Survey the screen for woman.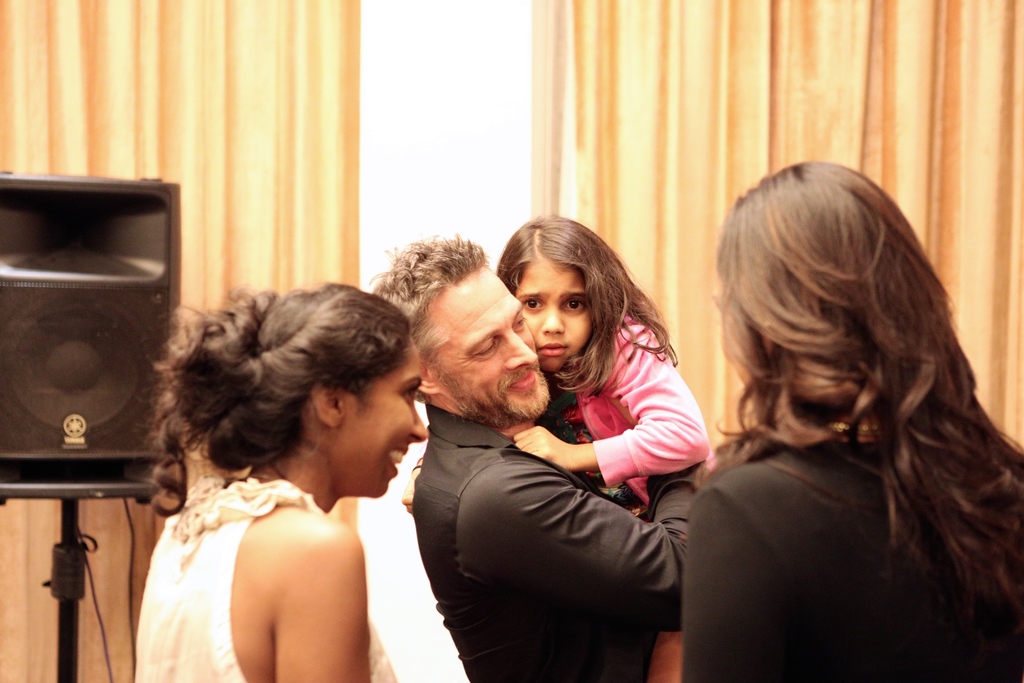
Survey found: l=673, t=158, r=1023, b=682.
